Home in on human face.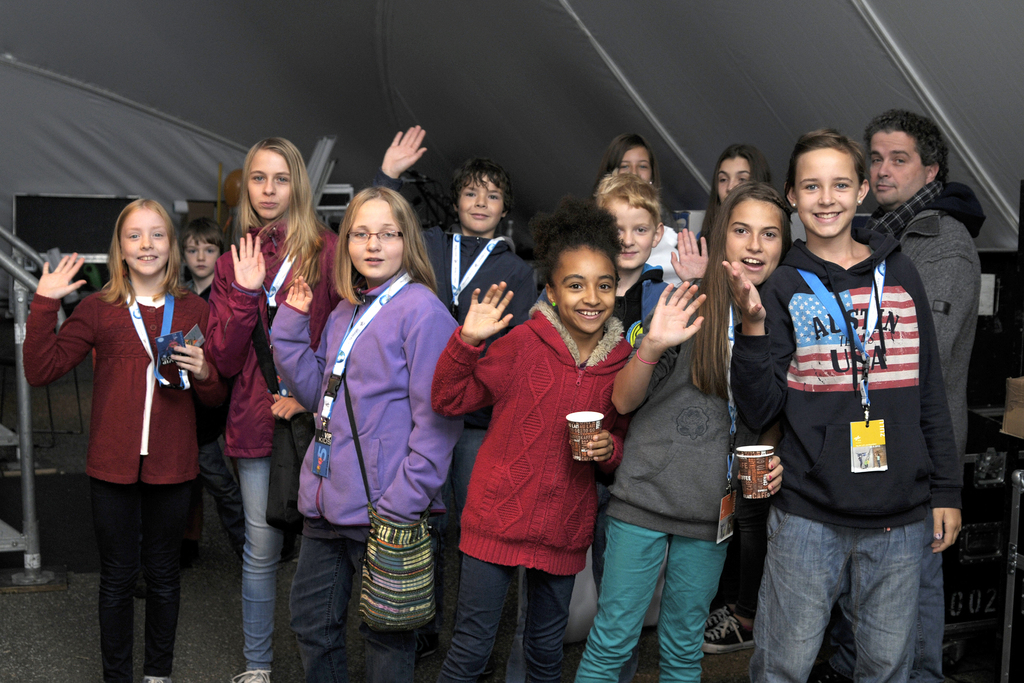
Homed in at {"x1": 725, "y1": 201, "x2": 781, "y2": 284}.
